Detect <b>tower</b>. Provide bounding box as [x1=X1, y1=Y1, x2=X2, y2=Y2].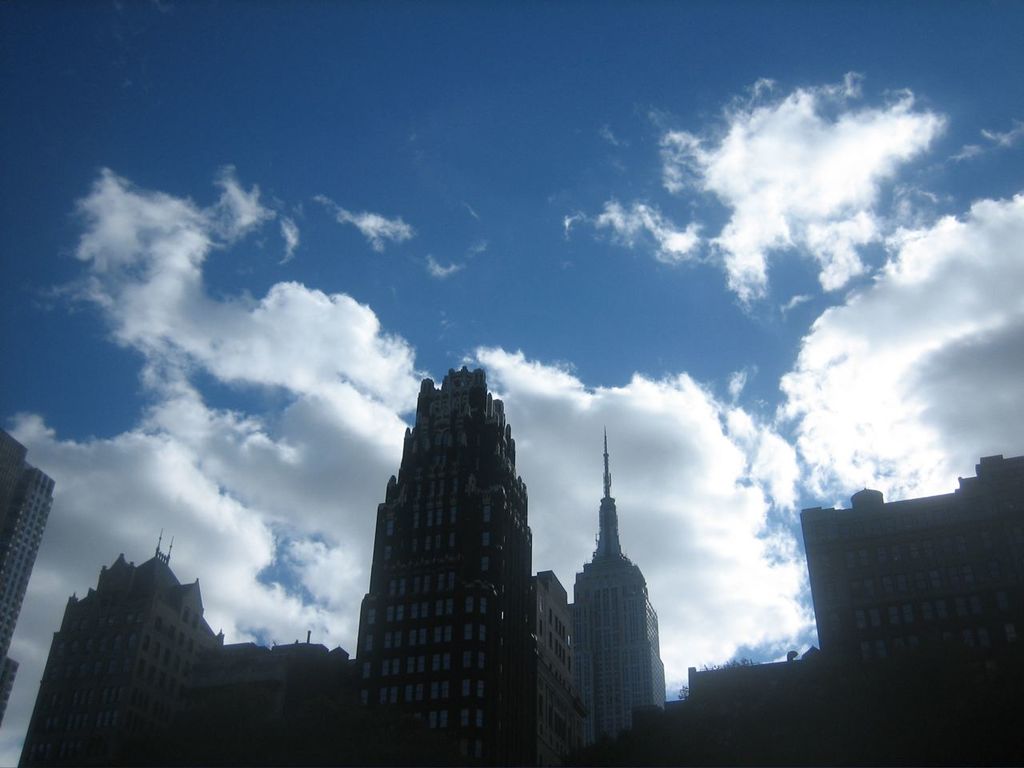
[x1=0, y1=430, x2=54, y2=702].
